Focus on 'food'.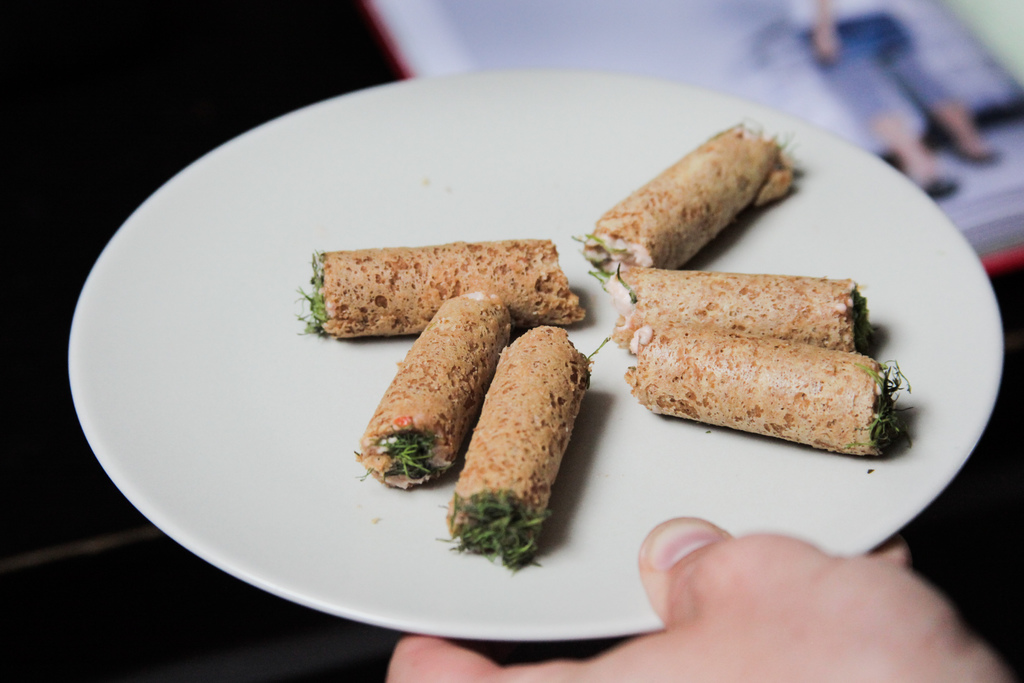
Focused at 351, 303, 504, 479.
